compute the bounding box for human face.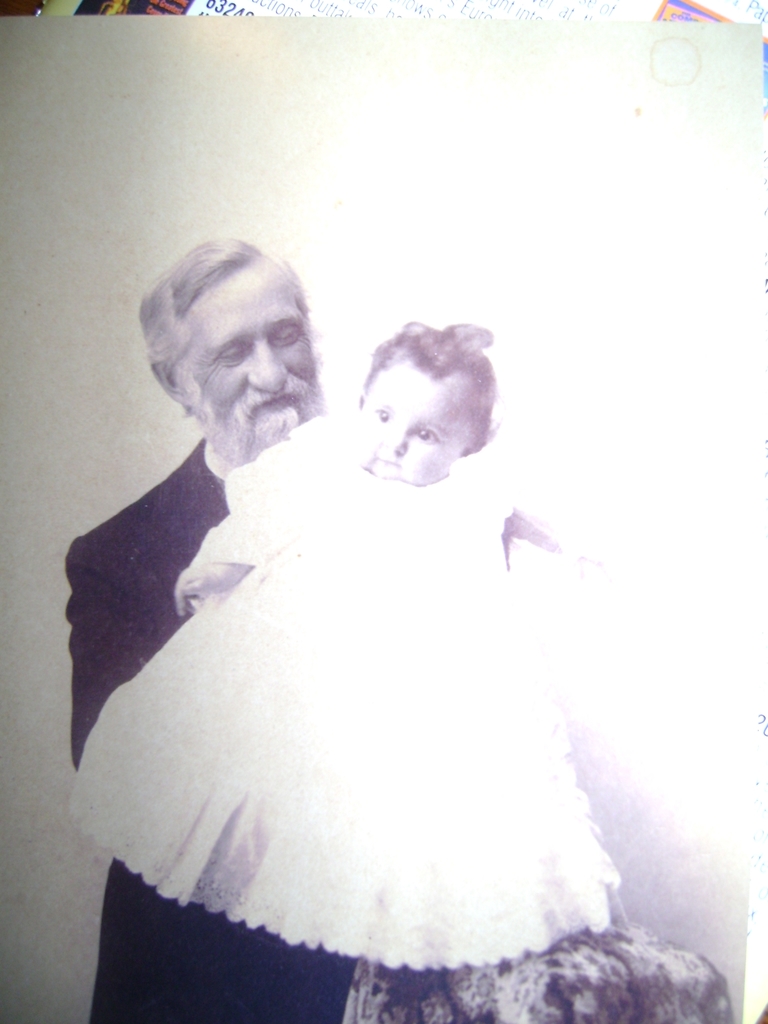
175, 252, 333, 466.
